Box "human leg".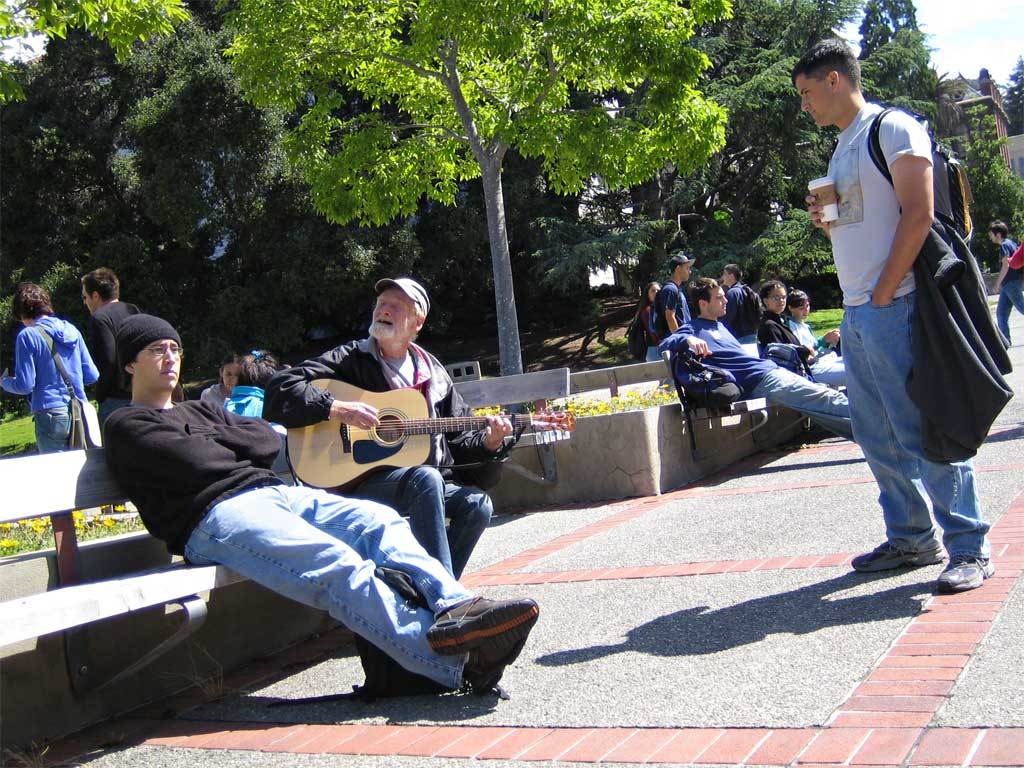
(x1=261, y1=490, x2=537, y2=651).
